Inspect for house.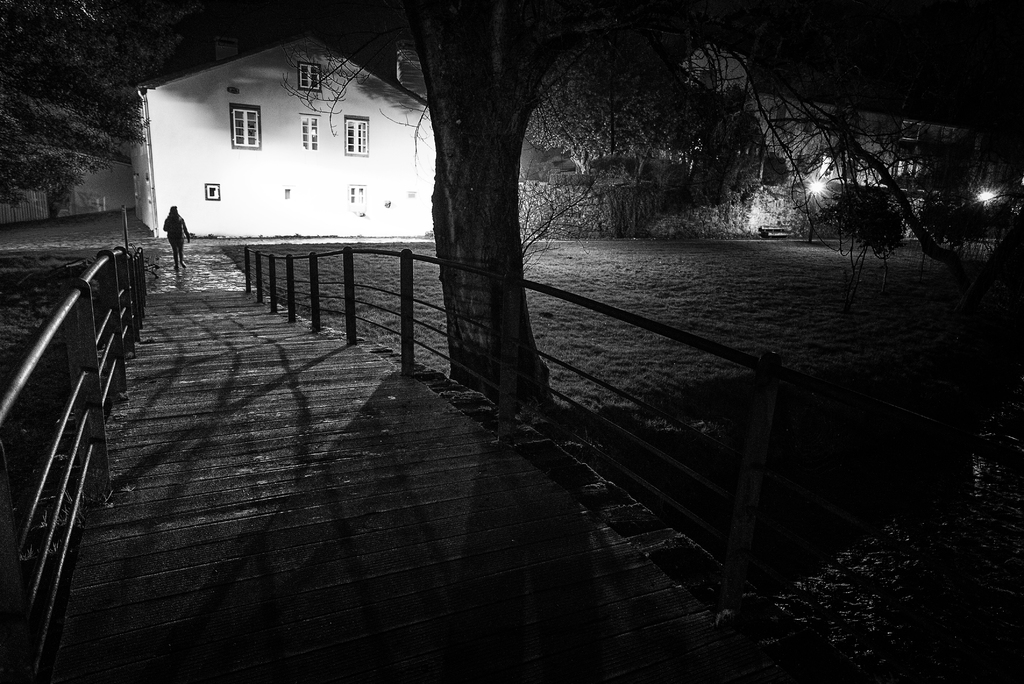
Inspection: box=[116, 28, 492, 256].
